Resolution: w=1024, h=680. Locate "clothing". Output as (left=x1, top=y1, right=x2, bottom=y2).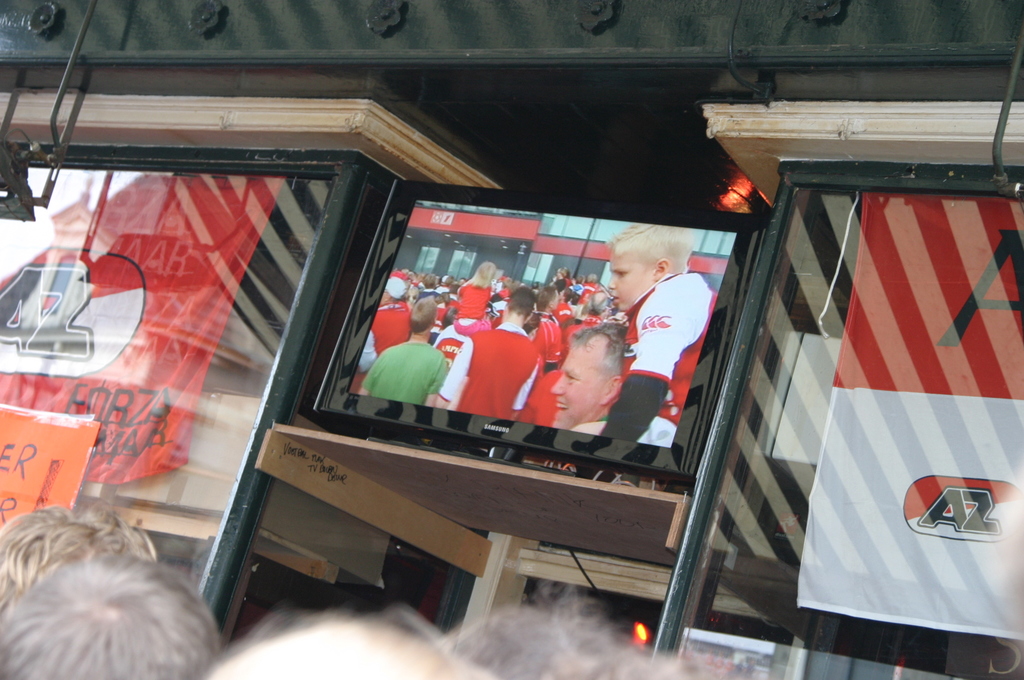
(left=365, top=302, right=410, bottom=366).
